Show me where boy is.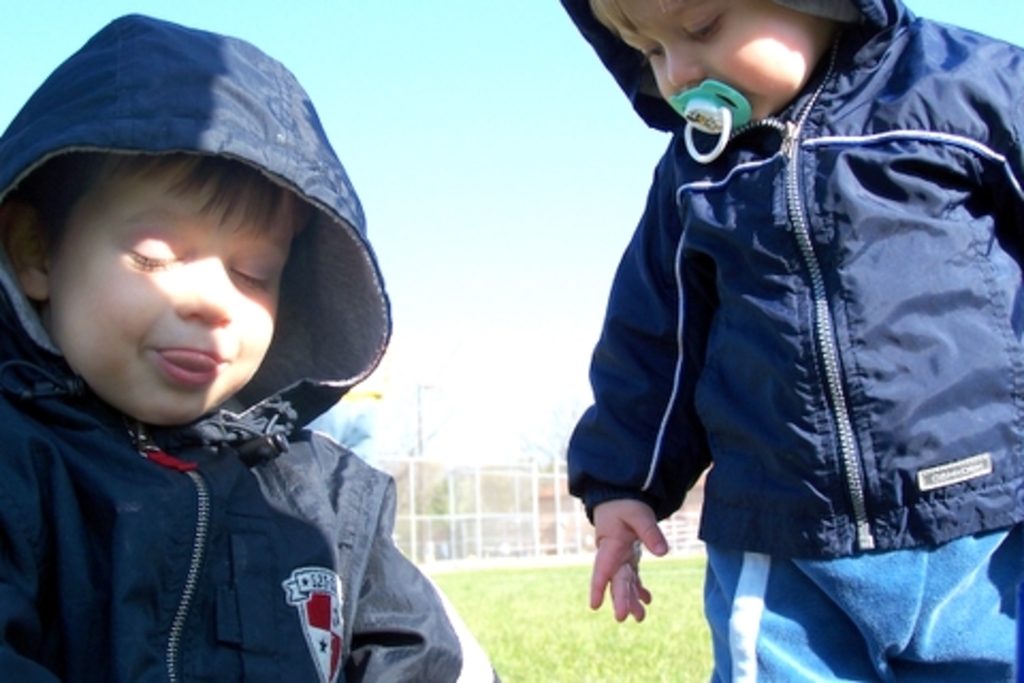
boy is at <bbox>9, 4, 512, 681</bbox>.
